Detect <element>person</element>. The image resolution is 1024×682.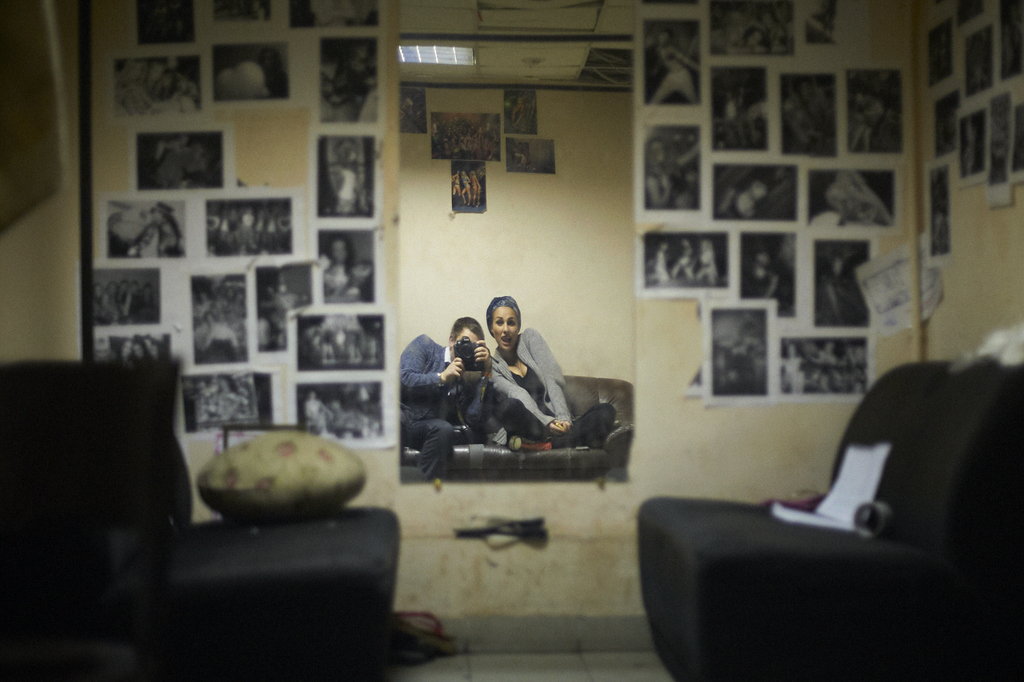
locate(148, 207, 194, 255).
